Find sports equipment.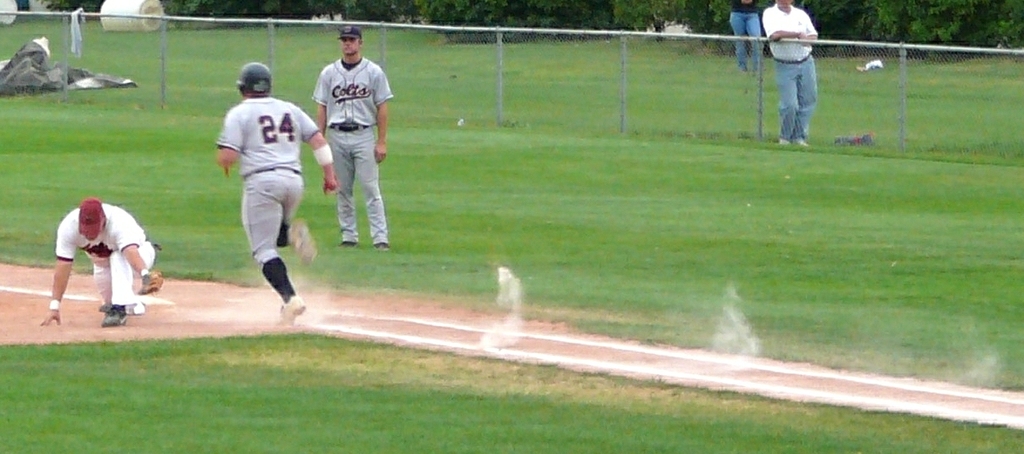
277, 295, 305, 327.
